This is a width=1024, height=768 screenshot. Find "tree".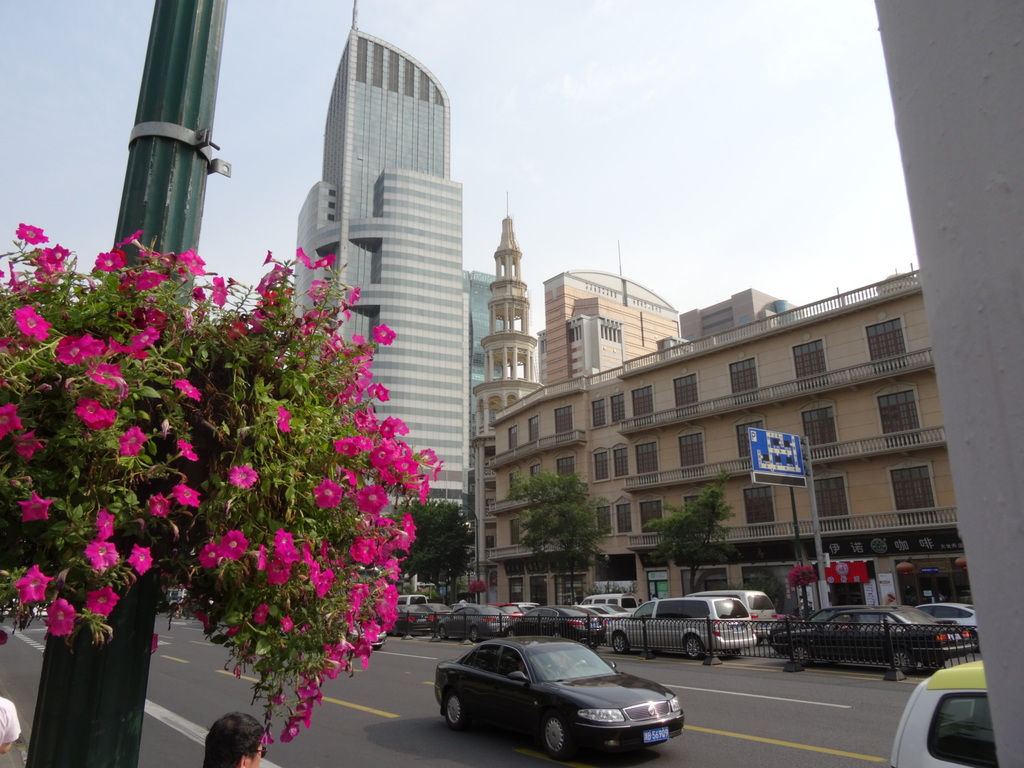
Bounding box: locate(403, 503, 477, 587).
